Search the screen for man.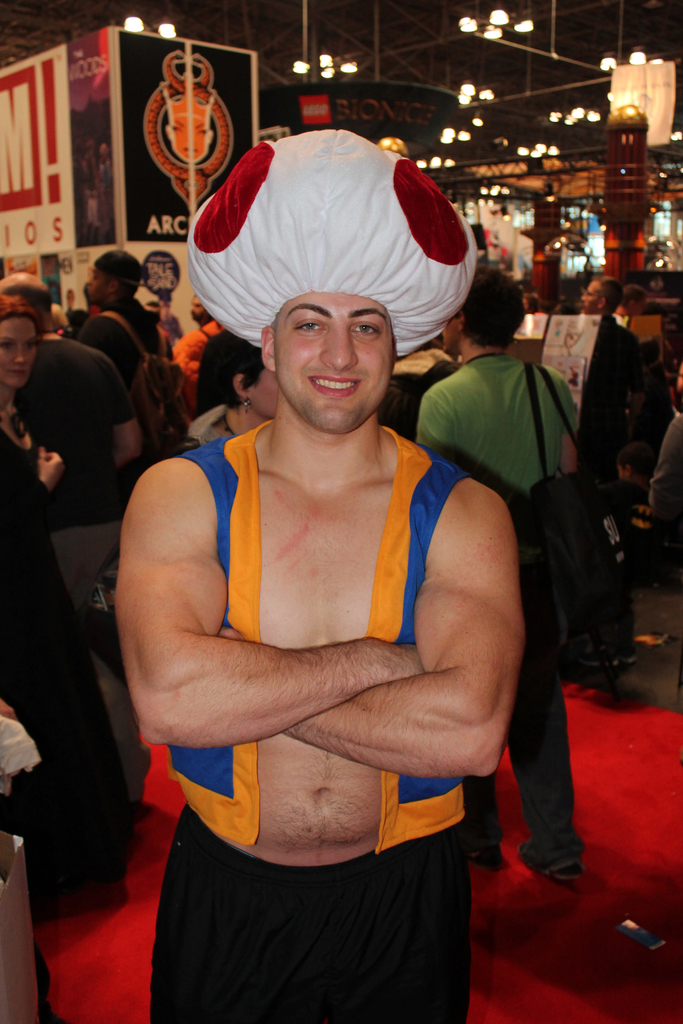
Found at [176,289,229,379].
